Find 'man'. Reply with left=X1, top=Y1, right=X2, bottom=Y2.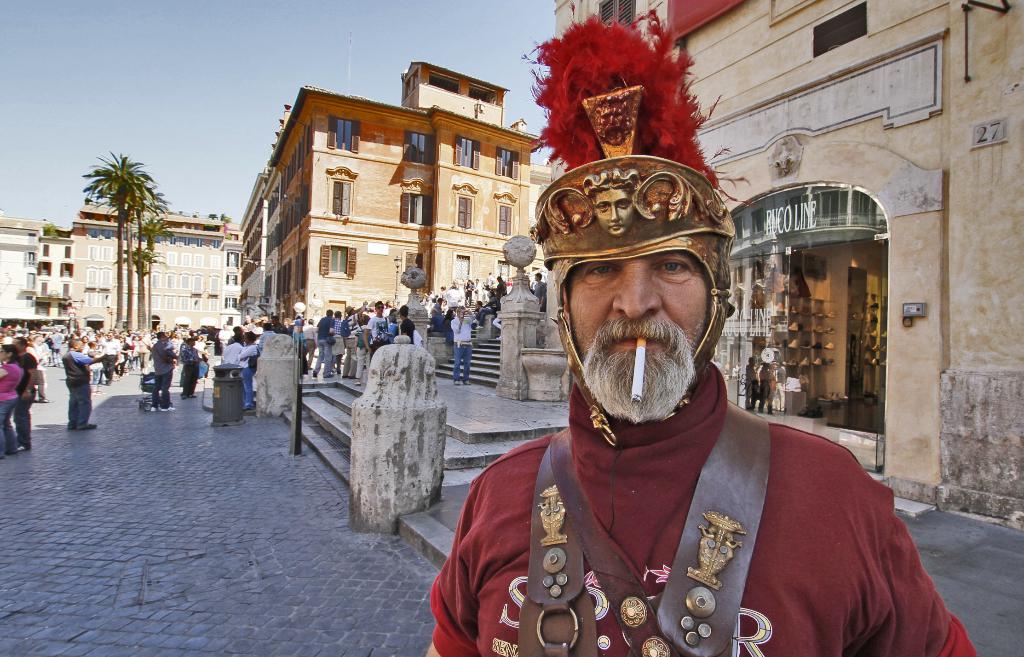
left=300, top=319, right=316, bottom=367.
